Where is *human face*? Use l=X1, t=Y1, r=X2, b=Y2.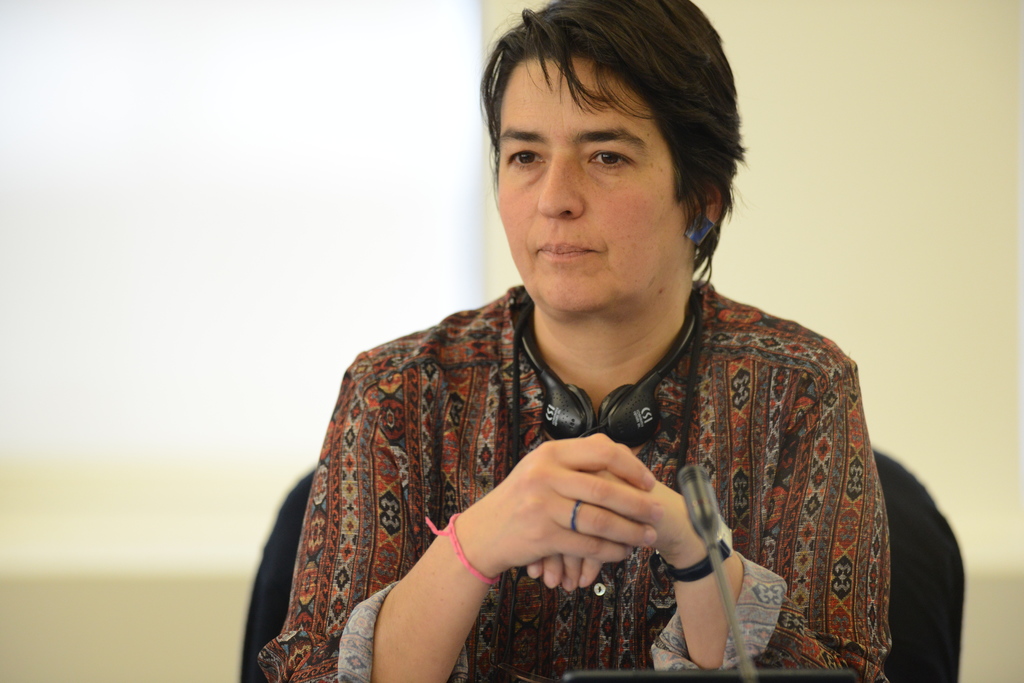
l=494, t=52, r=687, b=312.
